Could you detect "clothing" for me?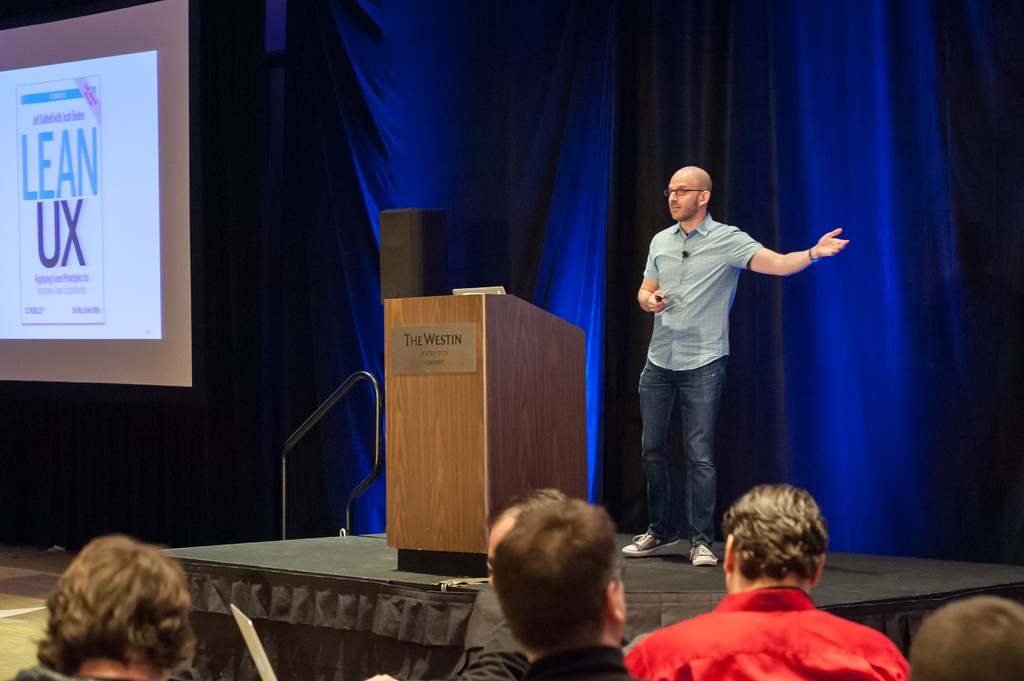
Detection result: bbox=[639, 184, 783, 543].
